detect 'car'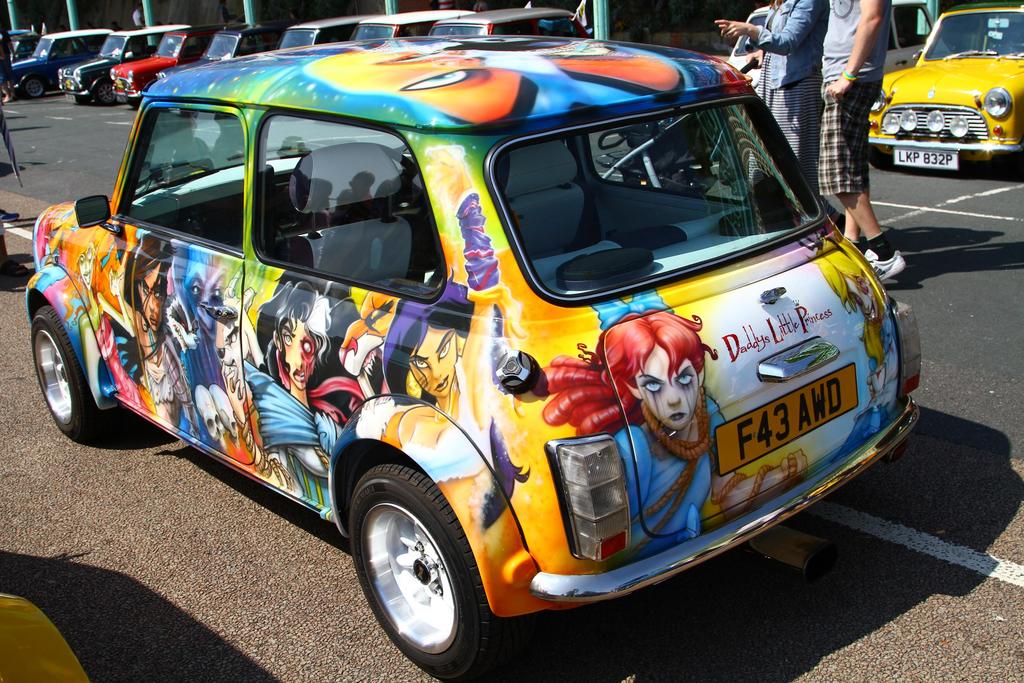
154,22,287,111
